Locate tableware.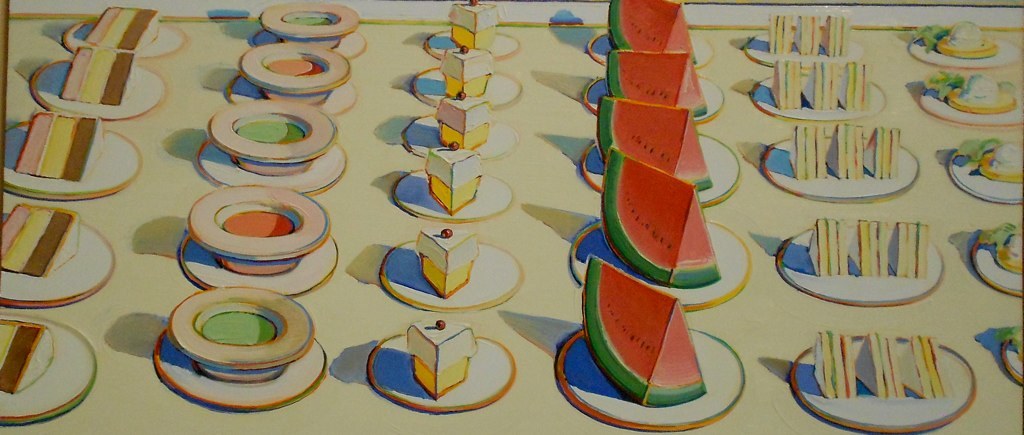
Bounding box: rect(760, 130, 924, 204).
